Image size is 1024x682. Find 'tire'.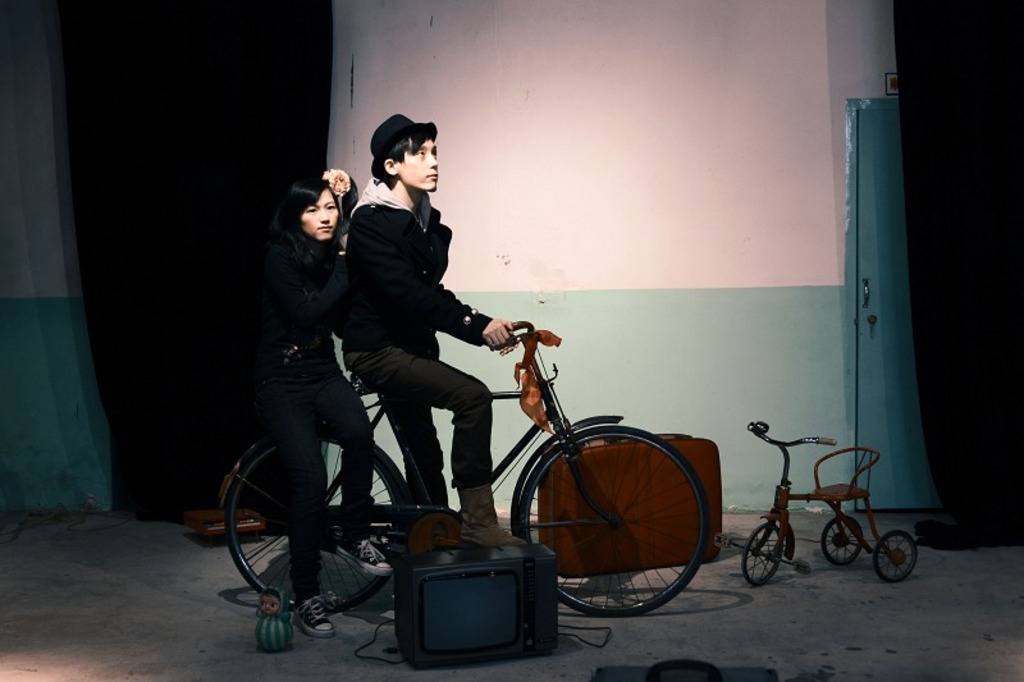
bbox=(742, 525, 783, 586).
